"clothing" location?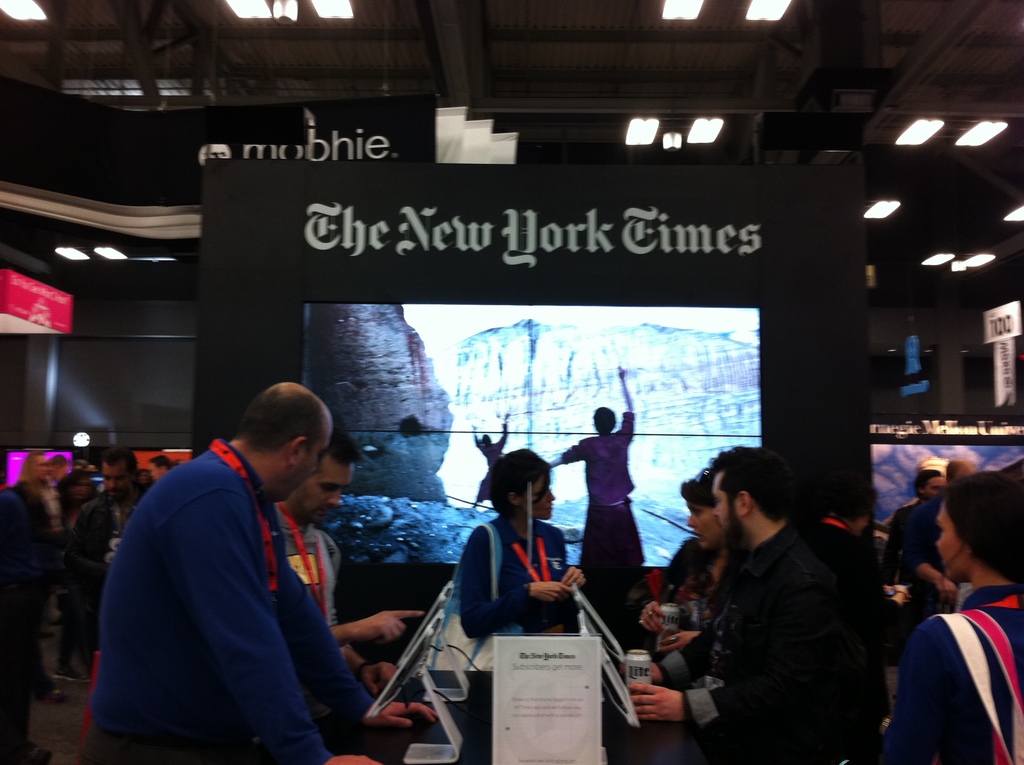
BBox(897, 498, 946, 605)
